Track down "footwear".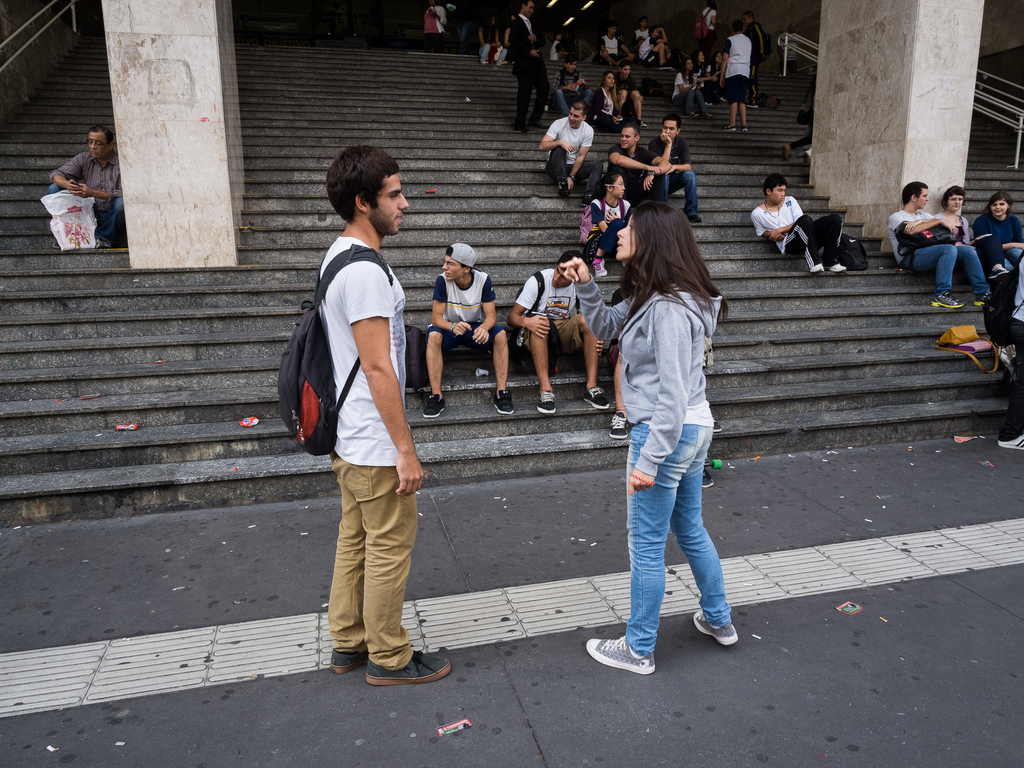
Tracked to {"x1": 495, "y1": 387, "x2": 511, "y2": 417}.
